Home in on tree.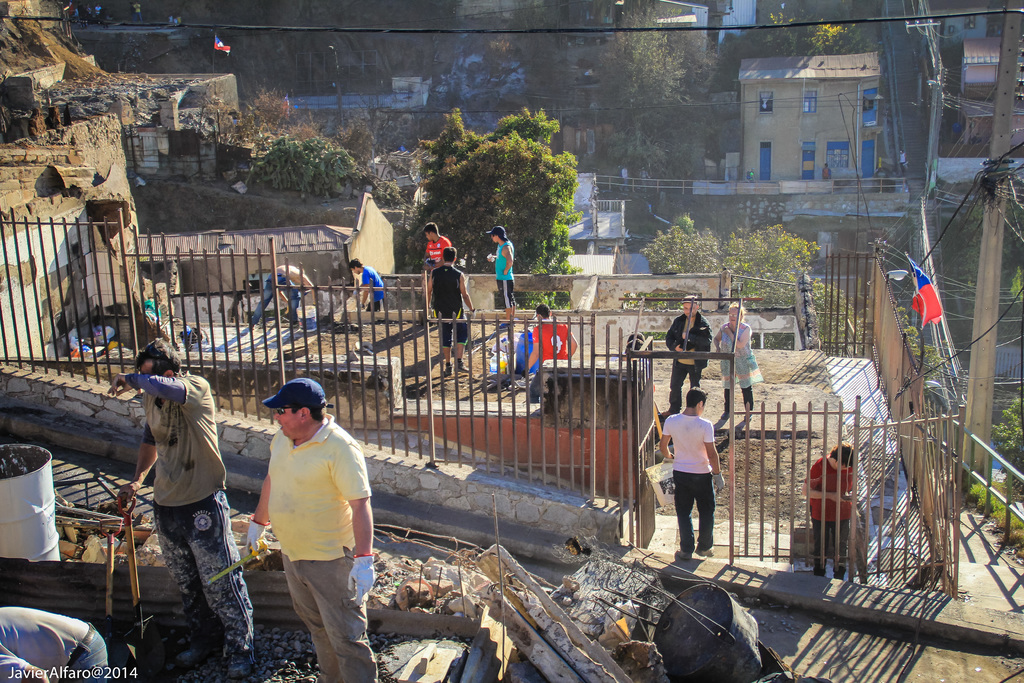
Homed in at bbox(715, 219, 870, 357).
